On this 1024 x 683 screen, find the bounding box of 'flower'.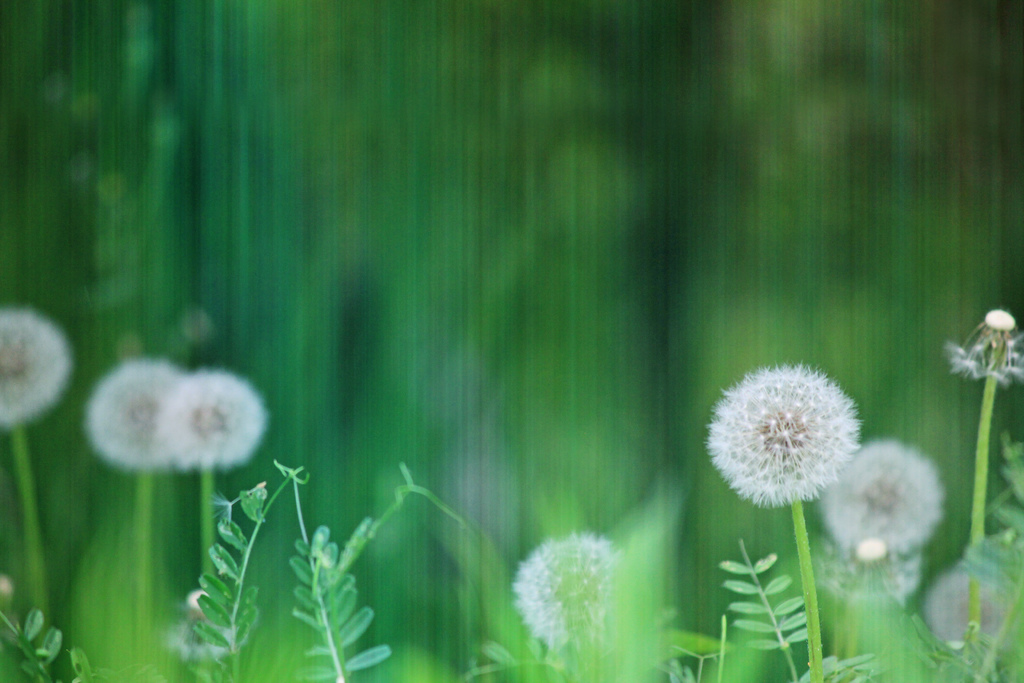
Bounding box: {"left": 941, "top": 307, "right": 1023, "bottom": 387}.
